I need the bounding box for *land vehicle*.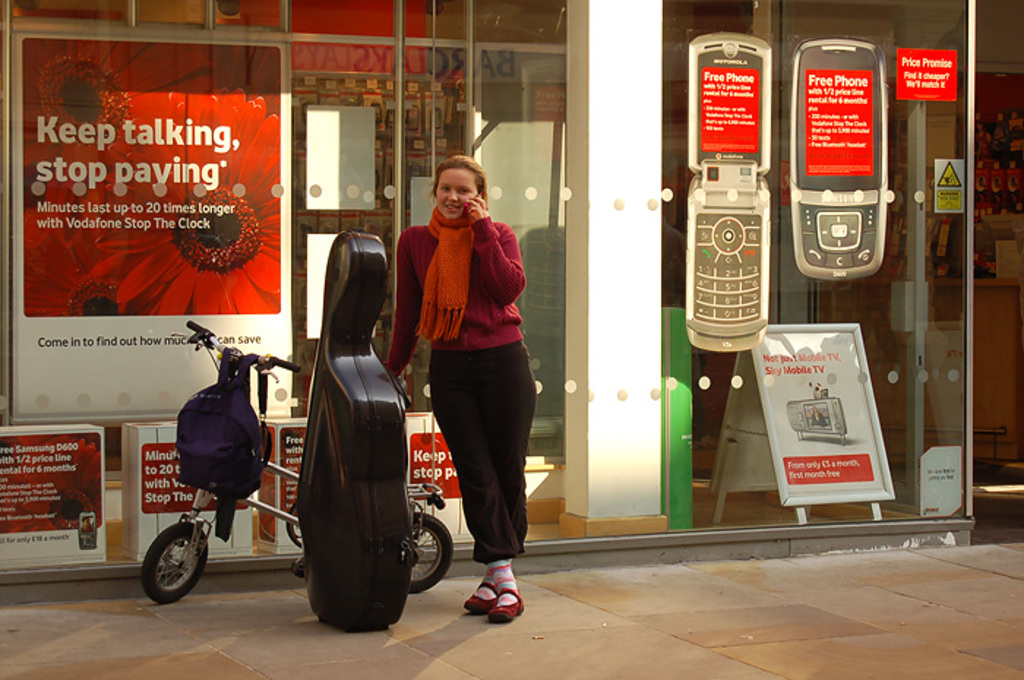
Here it is: bbox(138, 314, 437, 591).
